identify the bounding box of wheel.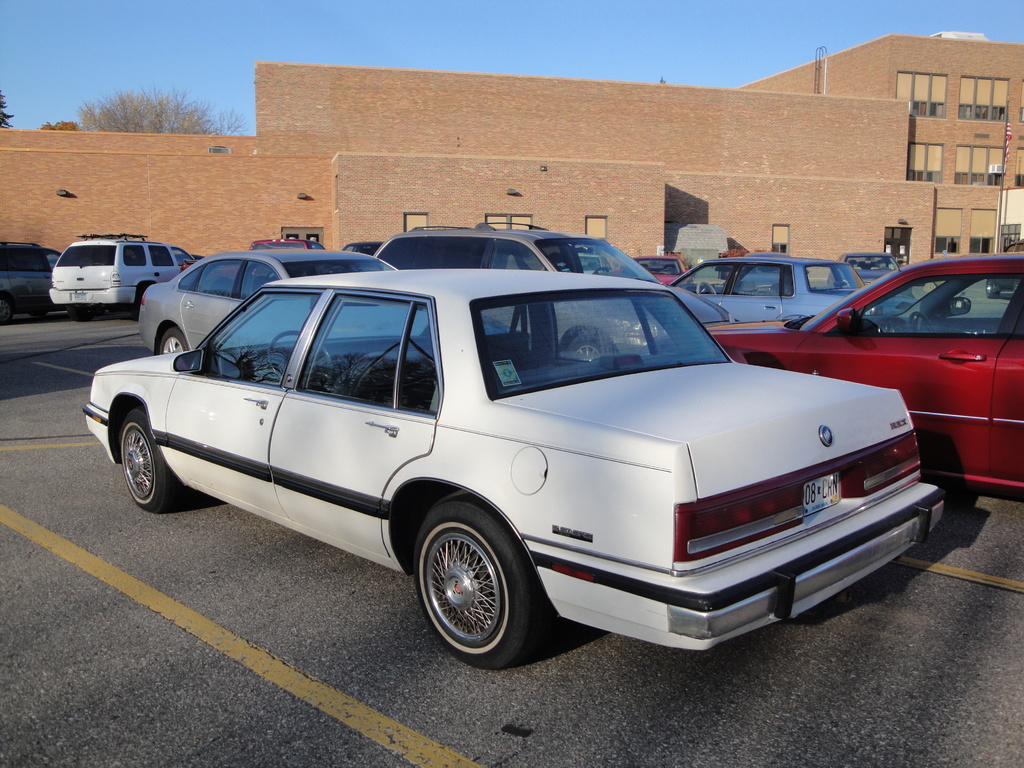
(left=269, top=327, right=331, bottom=394).
